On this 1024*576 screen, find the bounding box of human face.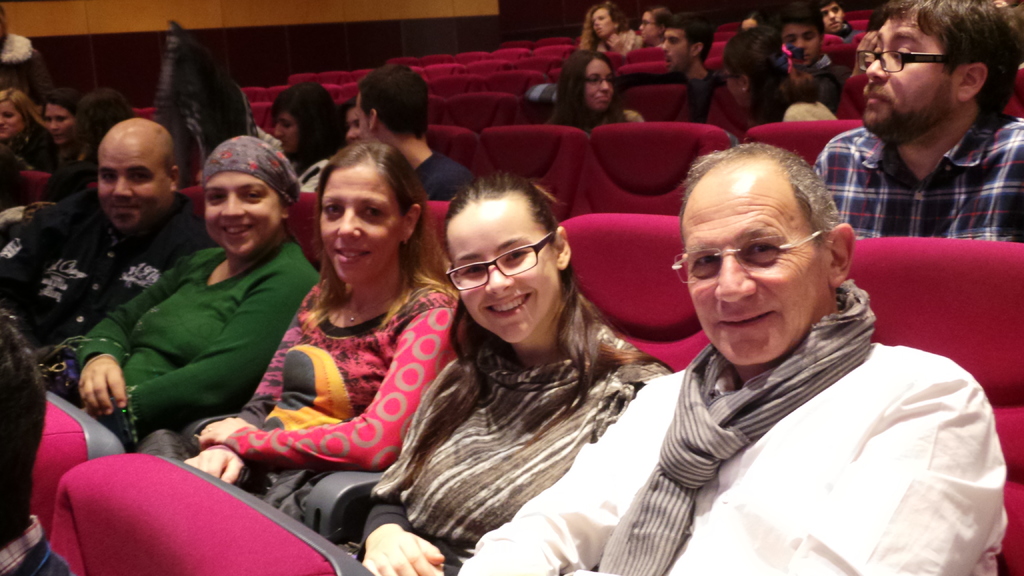
Bounding box: (456,195,570,346).
